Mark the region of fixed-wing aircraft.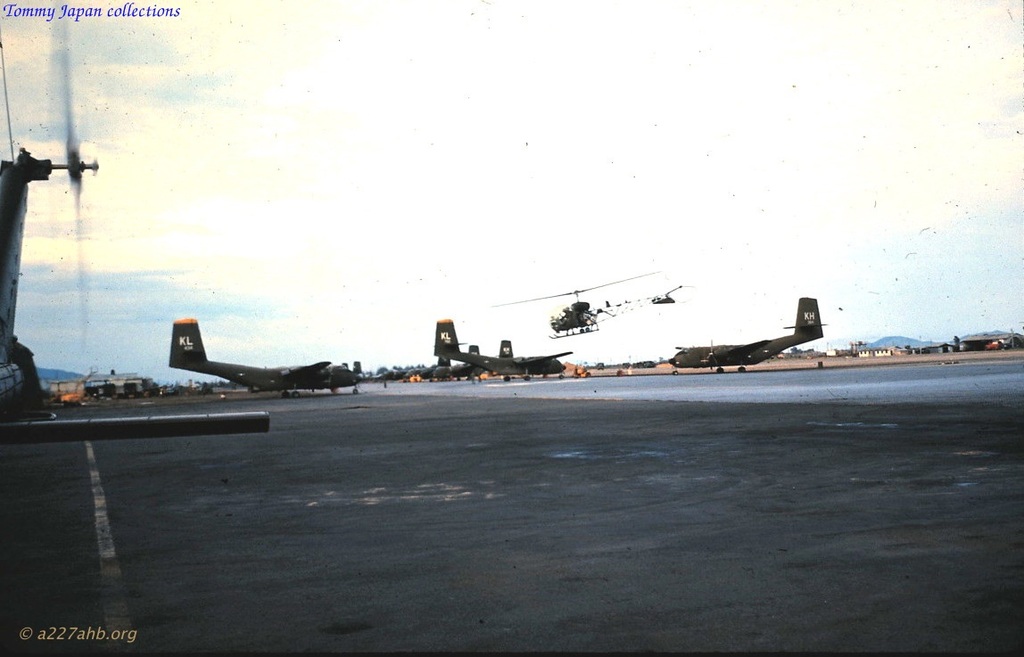
Region: crop(667, 294, 835, 376).
